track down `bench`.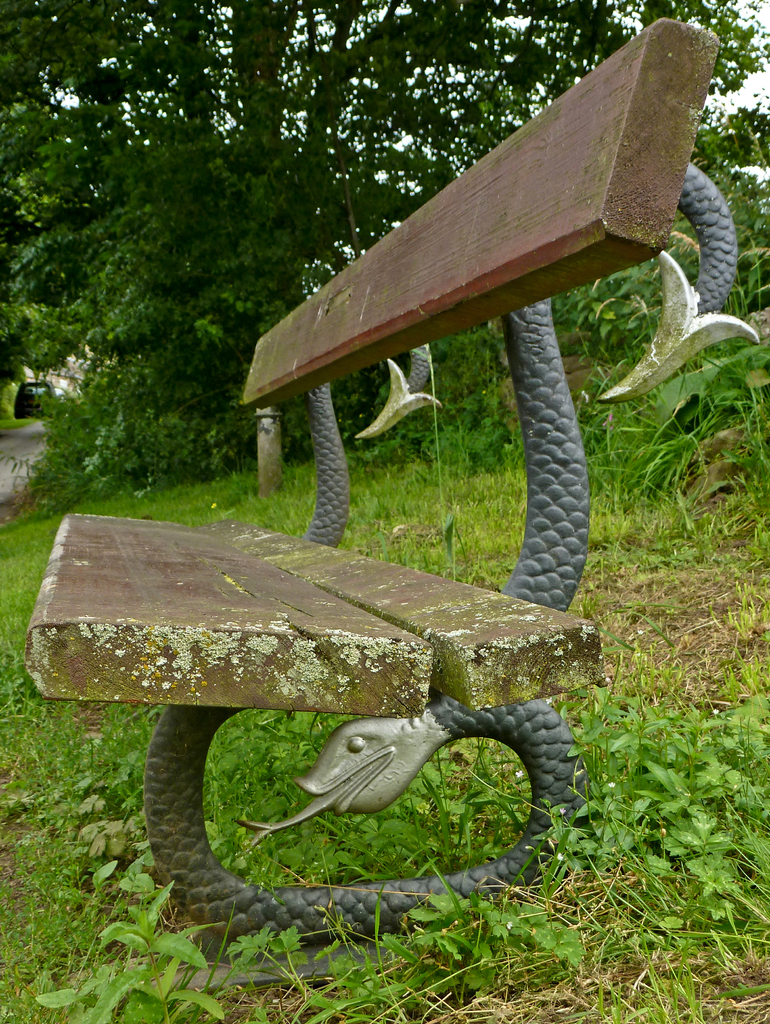
Tracked to {"x1": 90, "y1": 91, "x2": 732, "y2": 973}.
